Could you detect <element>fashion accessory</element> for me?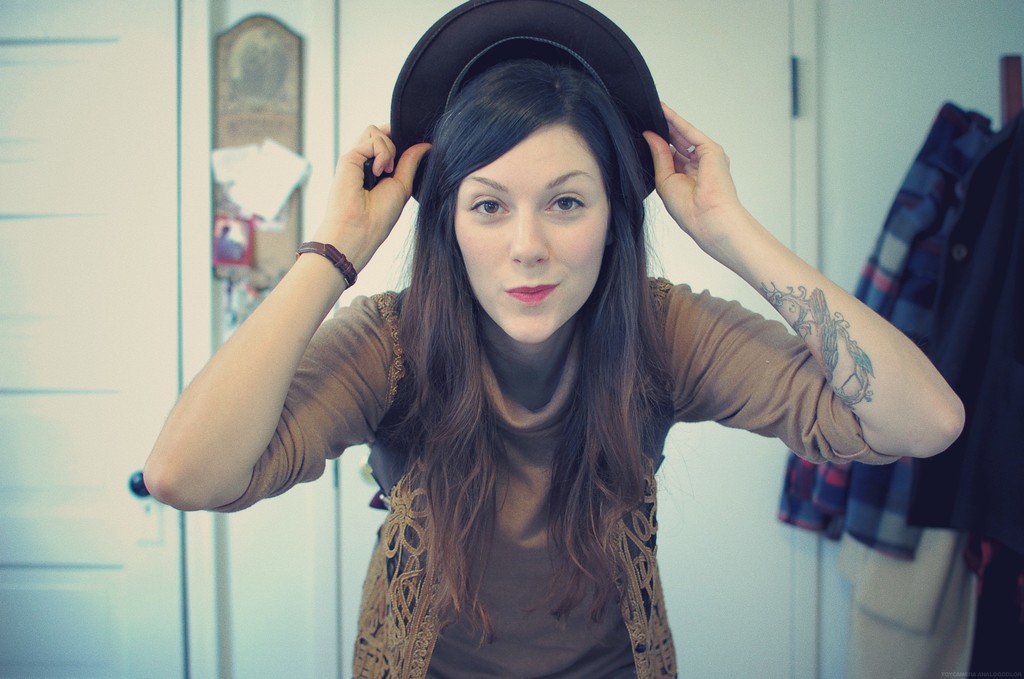
Detection result: region(391, 0, 674, 197).
